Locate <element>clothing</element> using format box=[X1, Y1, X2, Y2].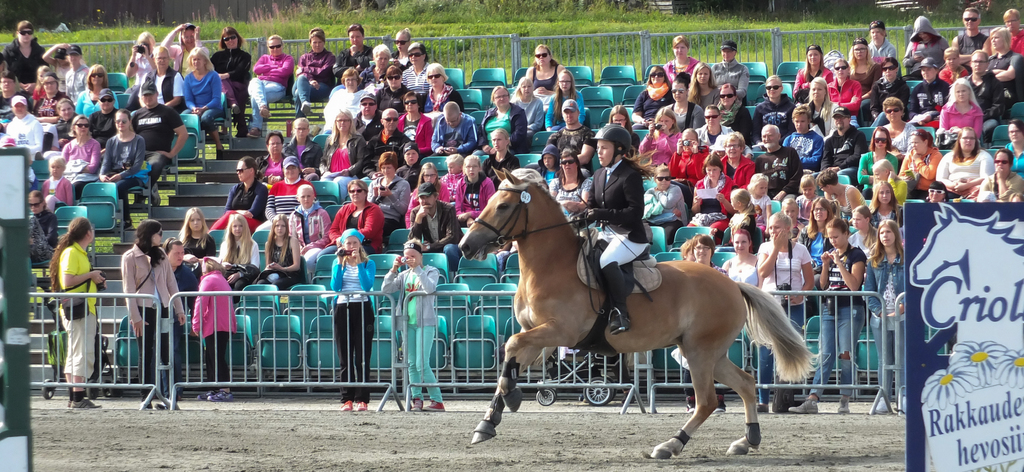
box=[51, 240, 97, 377].
